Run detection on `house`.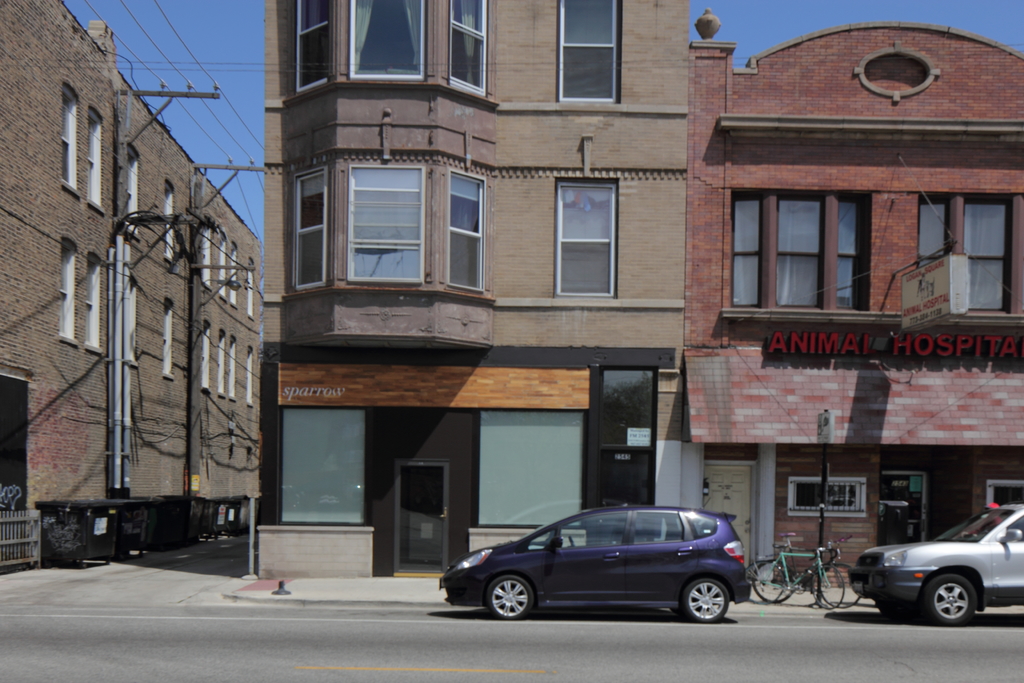
Result: Rect(698, 17, 1023, 602).
